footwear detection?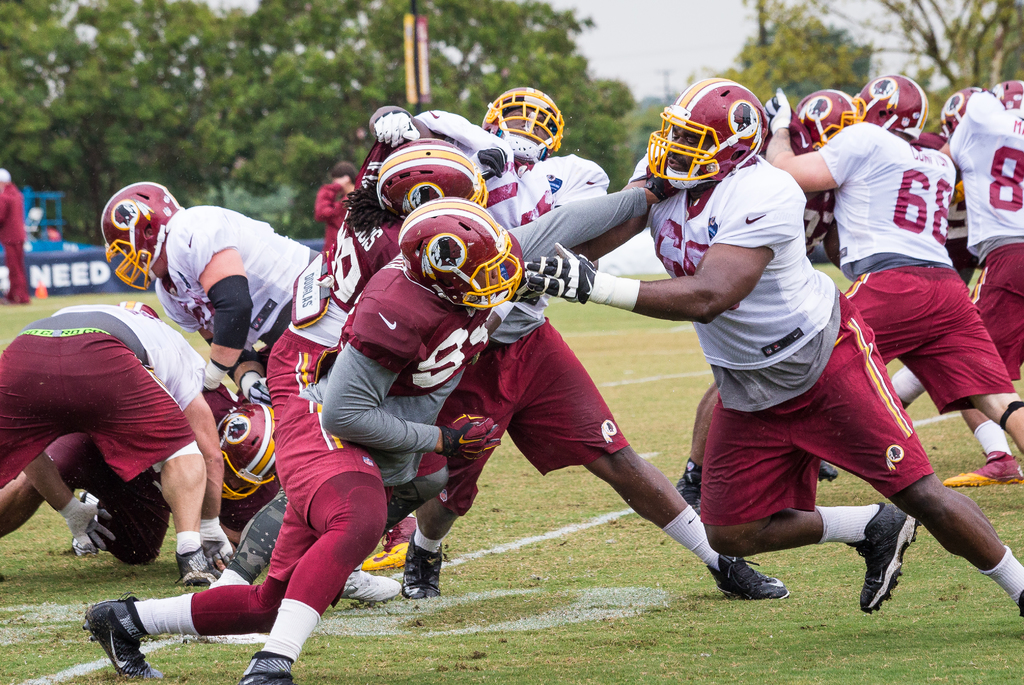
82/598/166/681
